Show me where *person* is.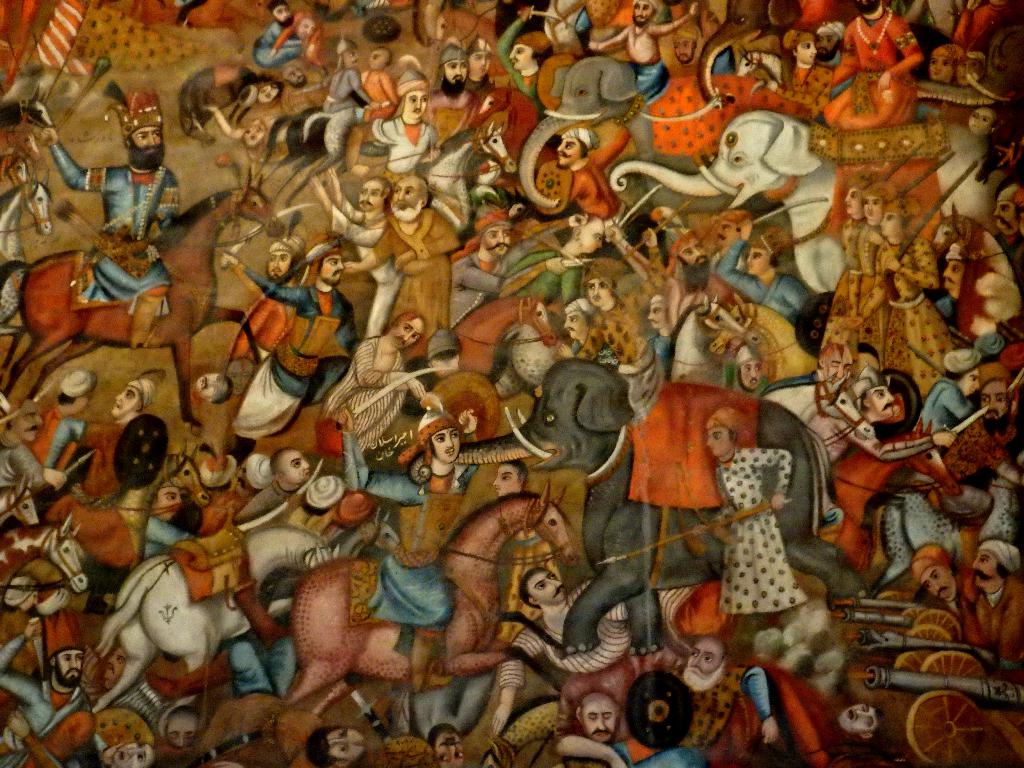
*person* is at bbox=(467, 31, 519, 148).
